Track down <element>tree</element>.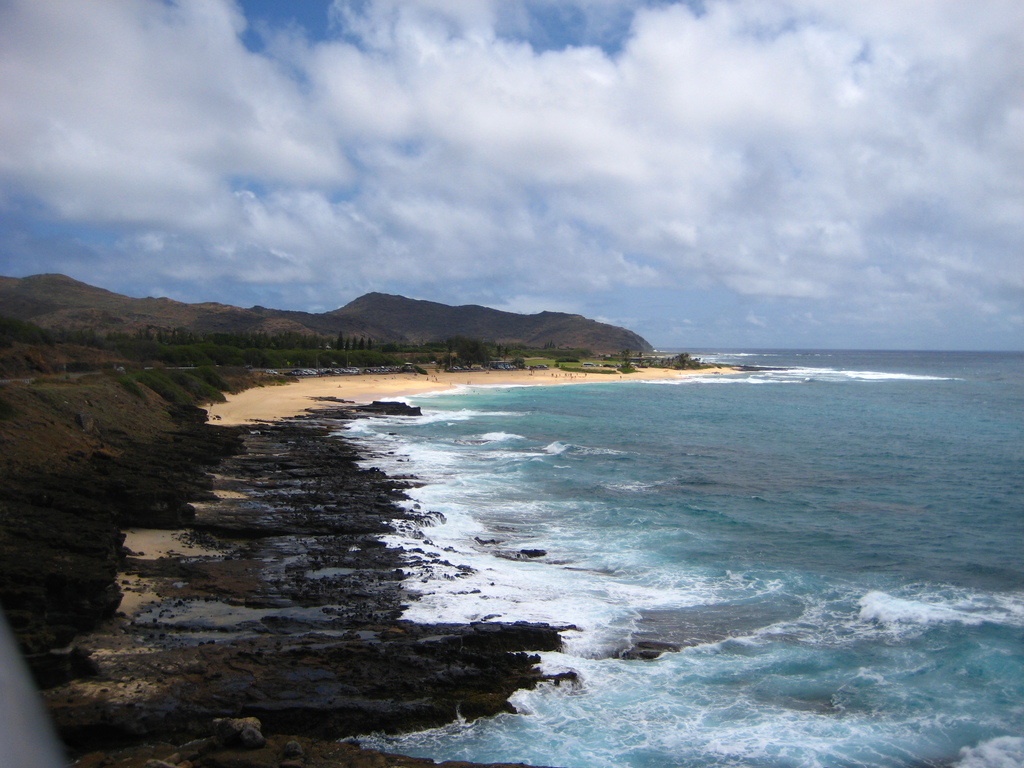
Tracked to box(500, 346, 511, 364).
